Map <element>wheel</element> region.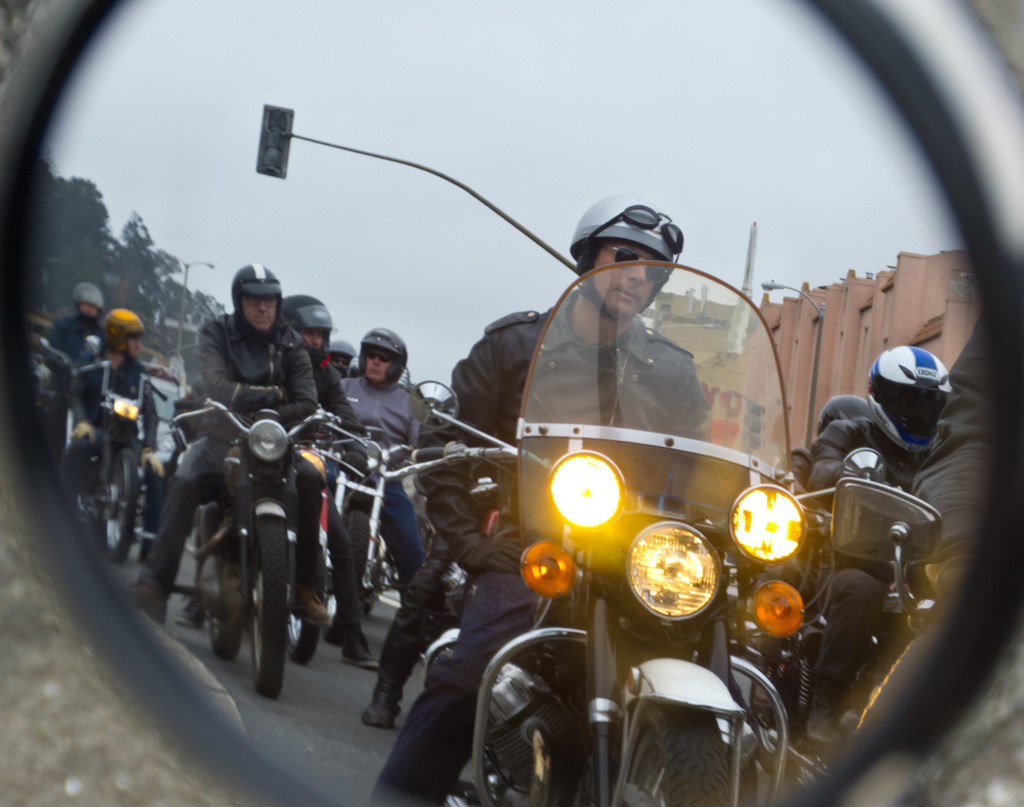
Mapped to locate(96, 445, 145, 551).
